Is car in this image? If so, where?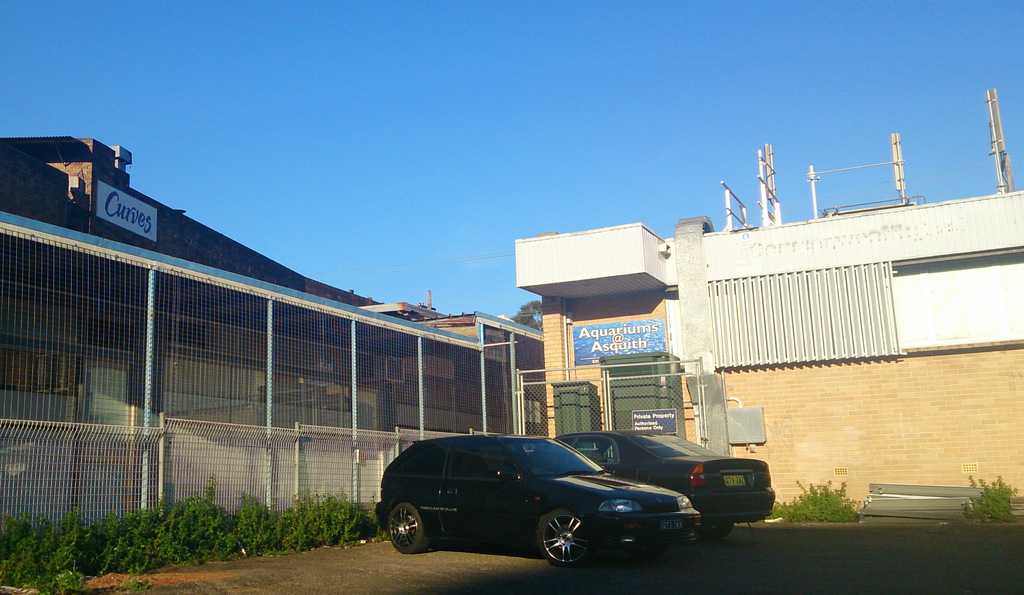
Yes, at l=559, t=427, r=772, b=539.
